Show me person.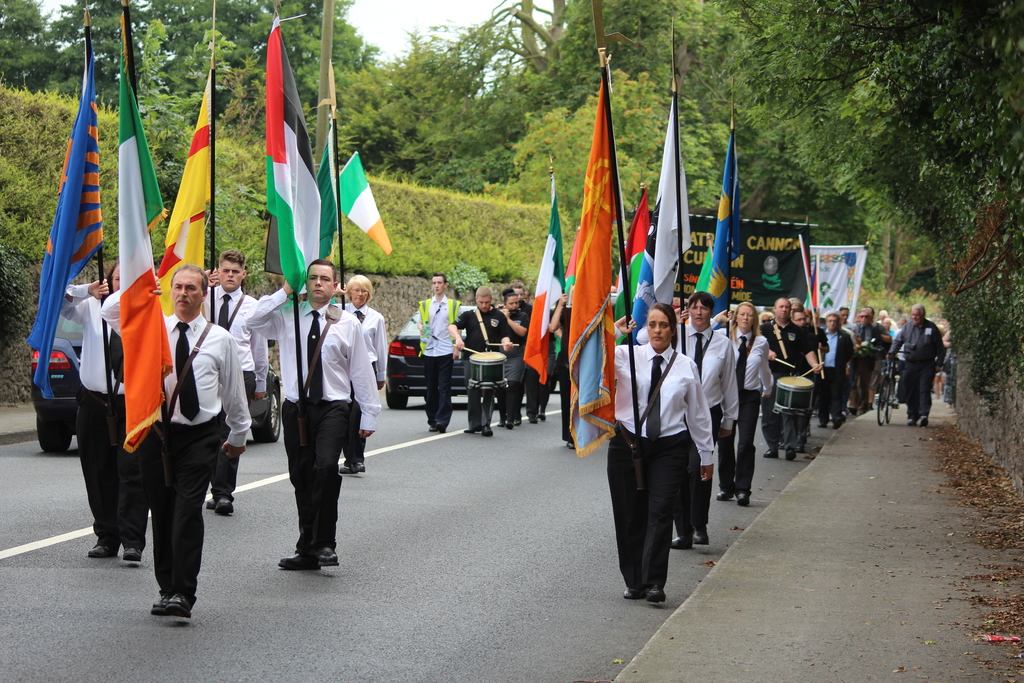
person is here: (x1=349, y1=269, x2=387, y2=470).
